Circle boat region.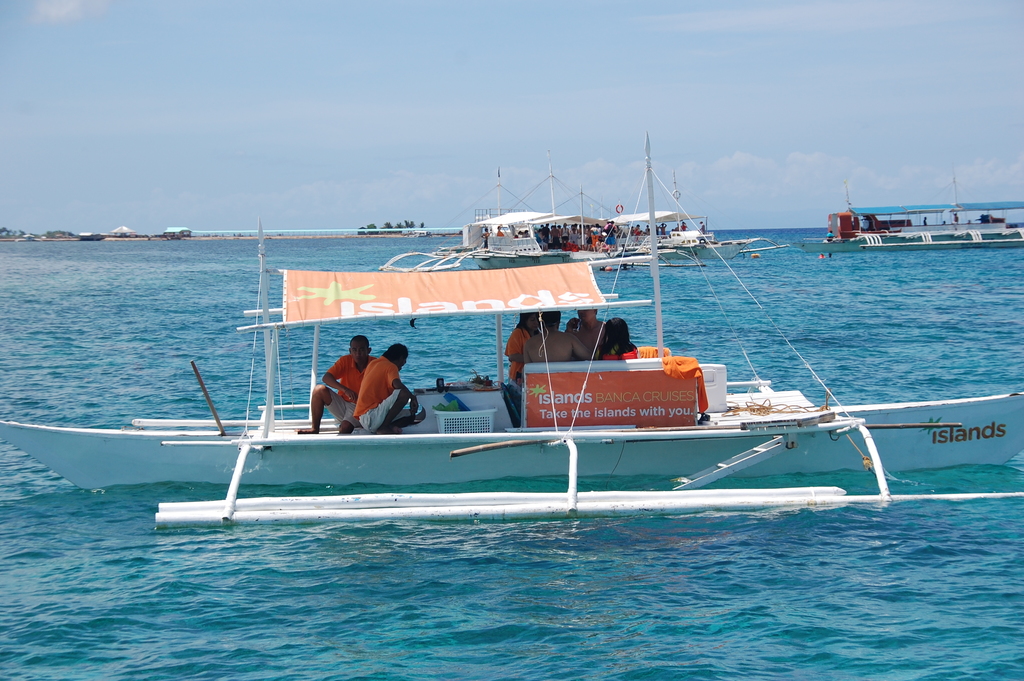
Region: pyautogui.locateOnScreen(817, 191, 1023, 271).
